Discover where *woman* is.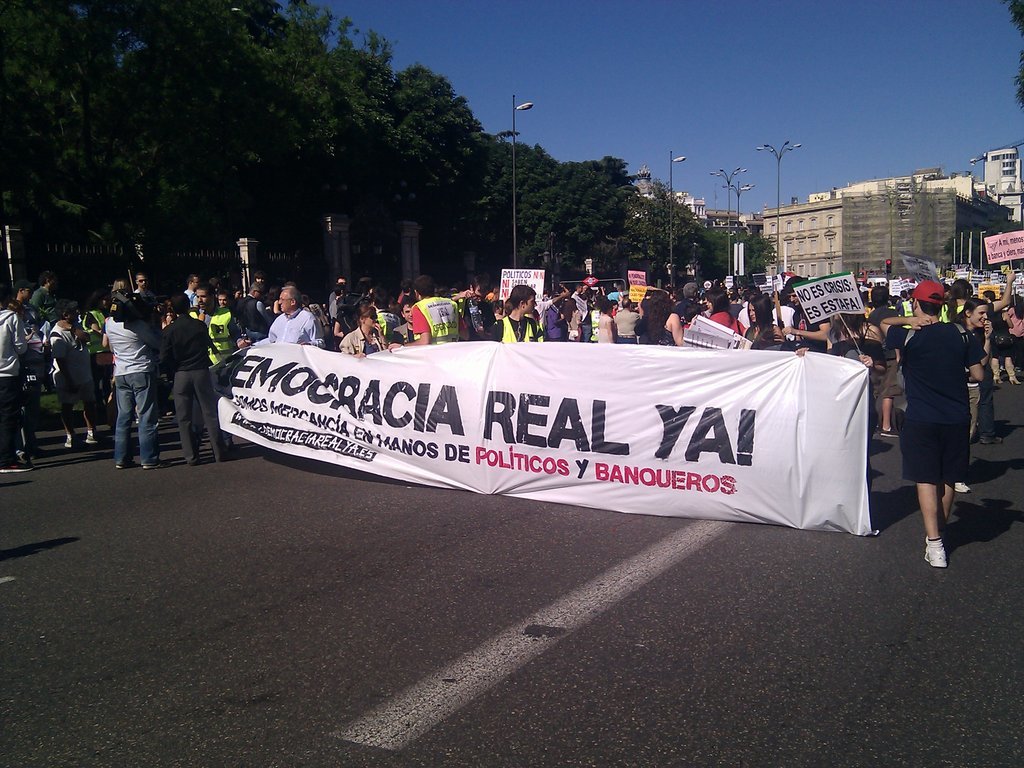
Discovered at <box>740,293,790,348</box>.
